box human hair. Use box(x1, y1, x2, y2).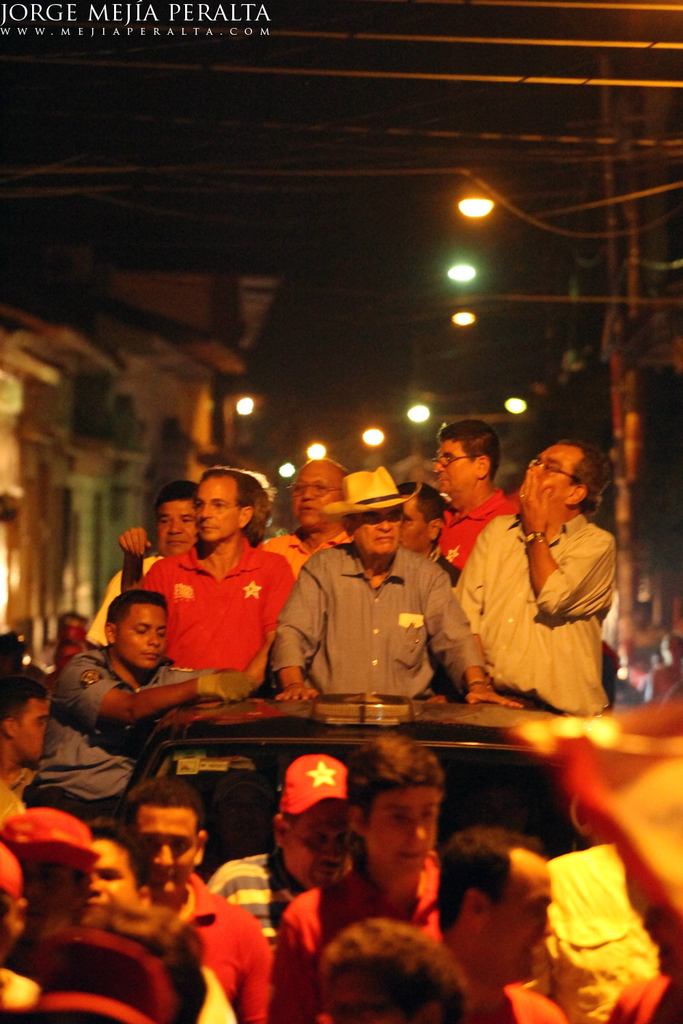
box(54, 608, 89, 642).
